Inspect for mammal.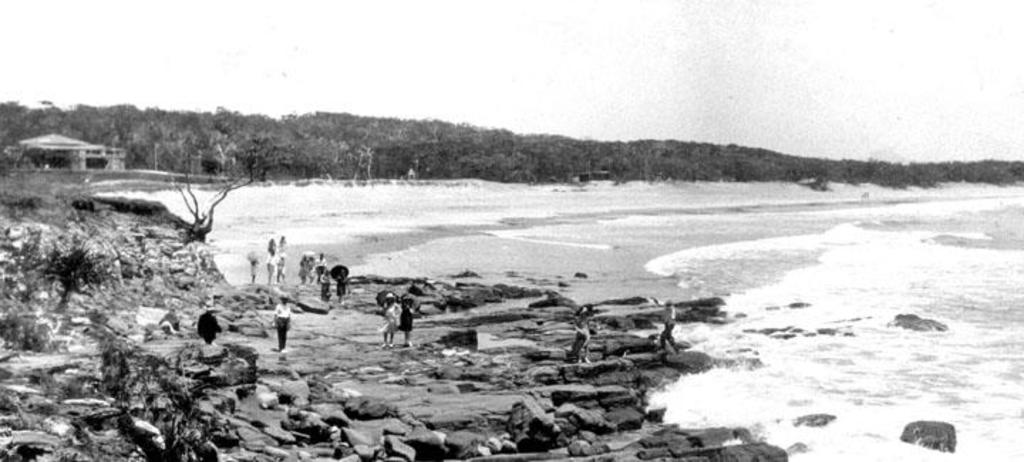
Inspection: locate(270, 296, 290, 350).
